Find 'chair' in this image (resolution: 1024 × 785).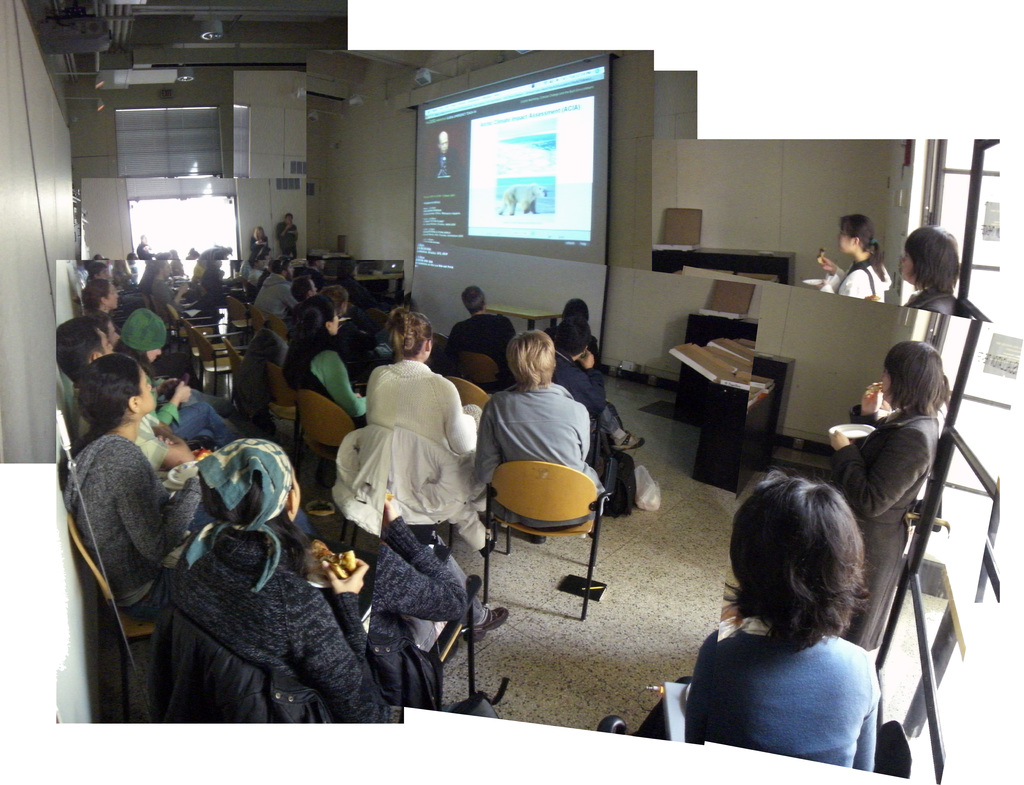
[266, 311, 287, 339].
